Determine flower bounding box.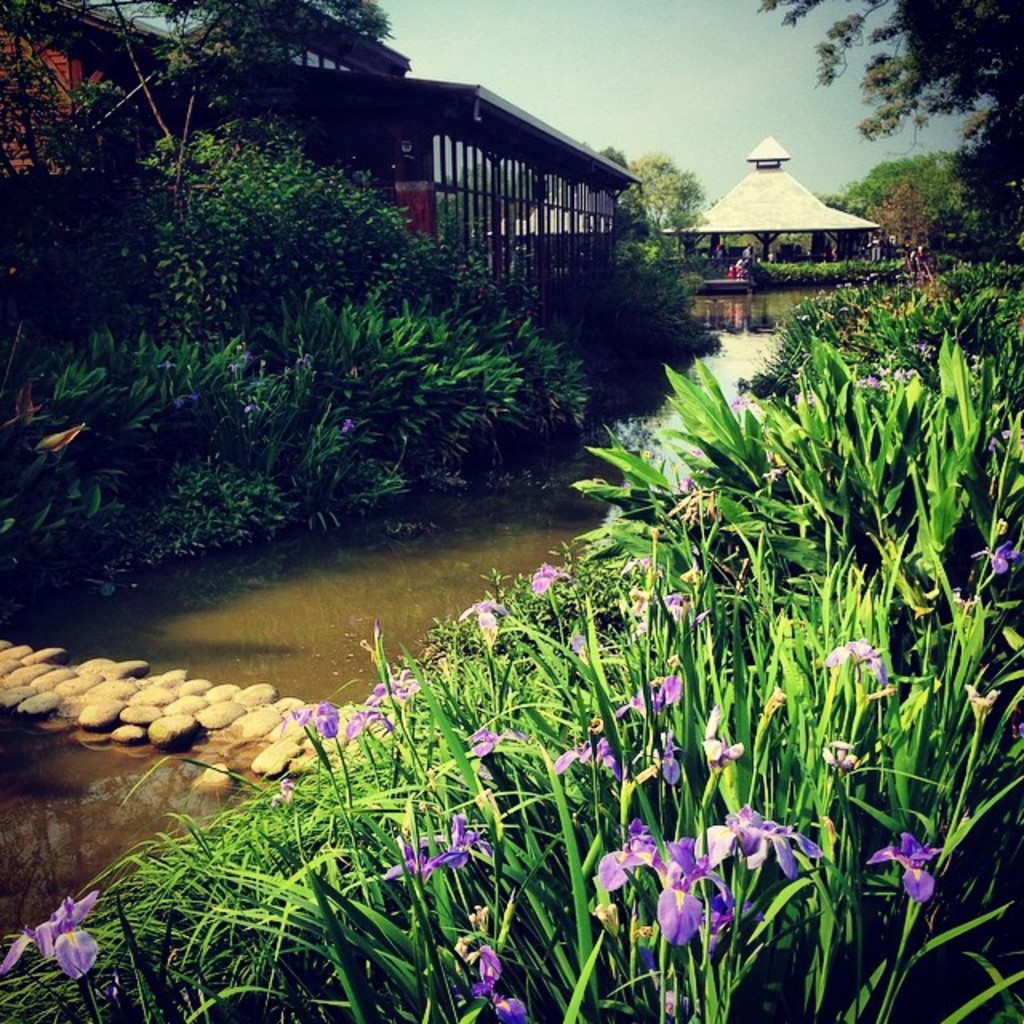
Determined: <region>386, 838, 435, 890</region>.
